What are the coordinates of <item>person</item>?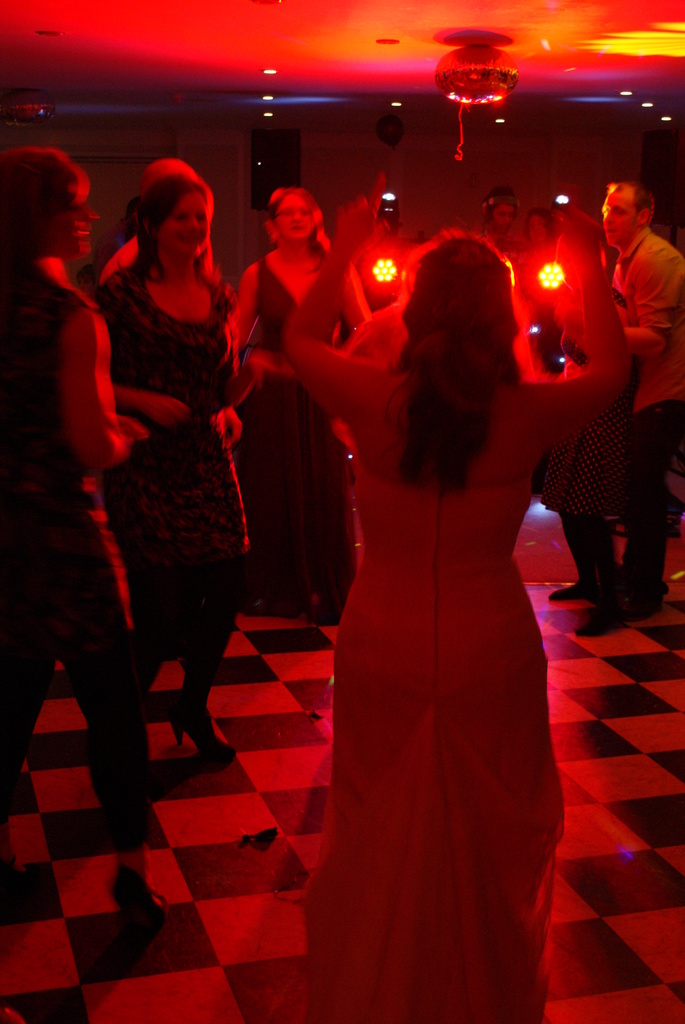
bbox(224, 187, 378, 367).
